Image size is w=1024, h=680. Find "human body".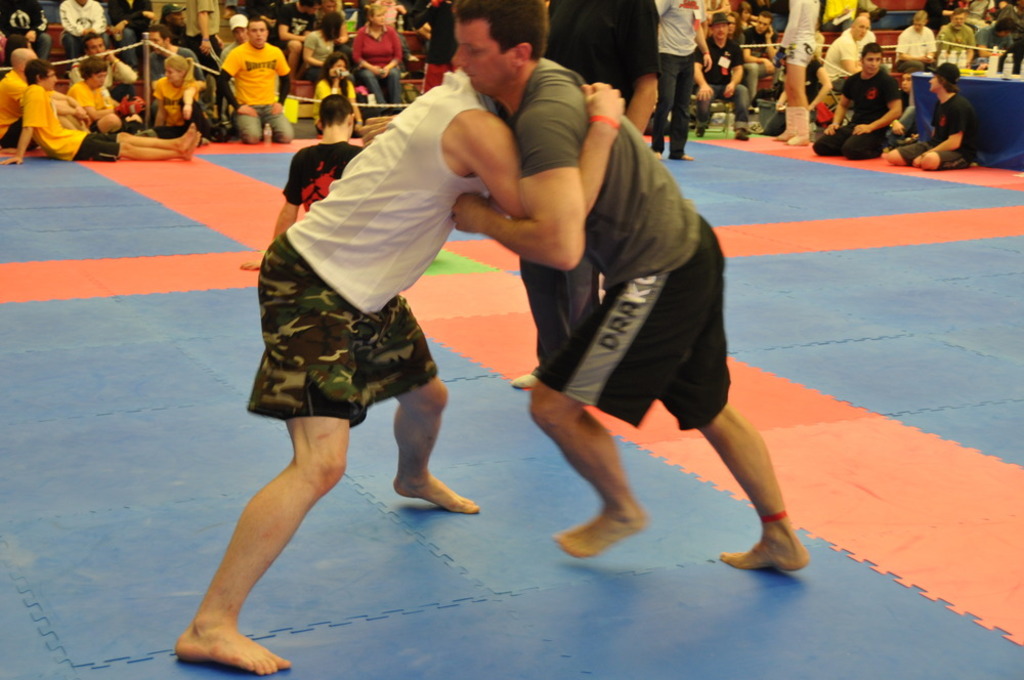
<bbox>726, 17, 794, 135</bbox>.
